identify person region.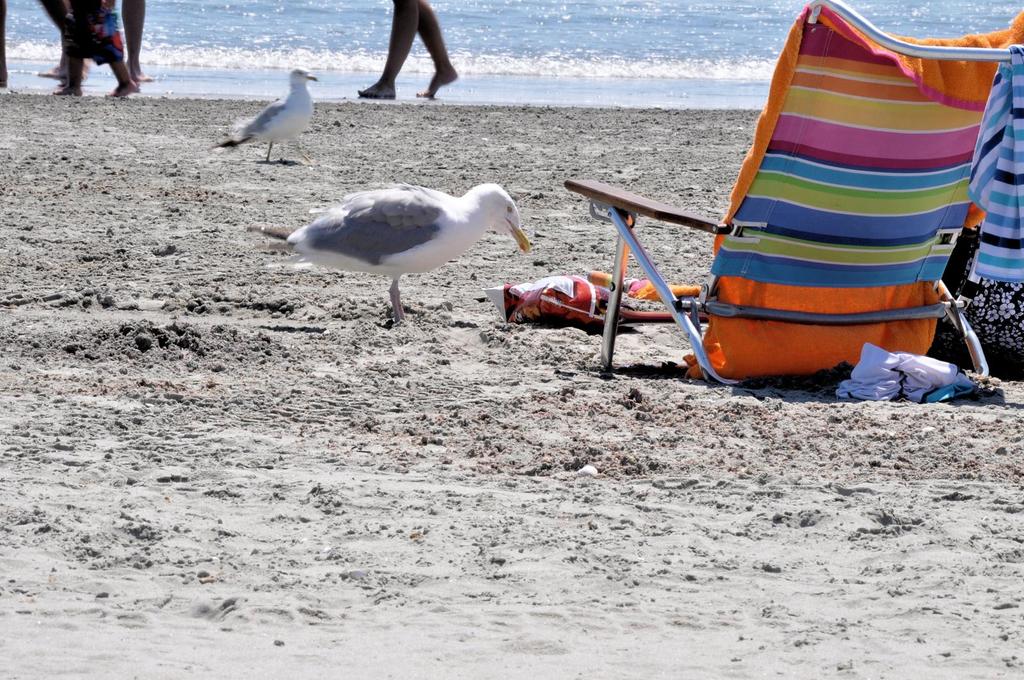
Region: {"left": 51, "top": 0, "right": 135, "bottom": 74}.
